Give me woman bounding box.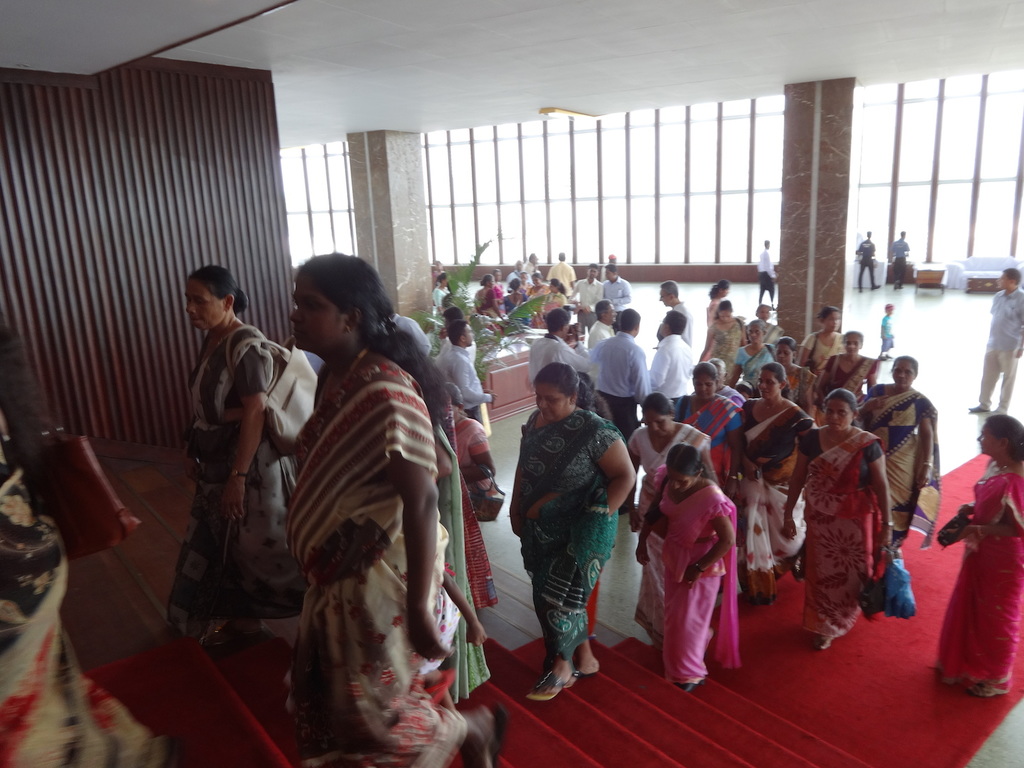
[676, 358, 734, 444].
